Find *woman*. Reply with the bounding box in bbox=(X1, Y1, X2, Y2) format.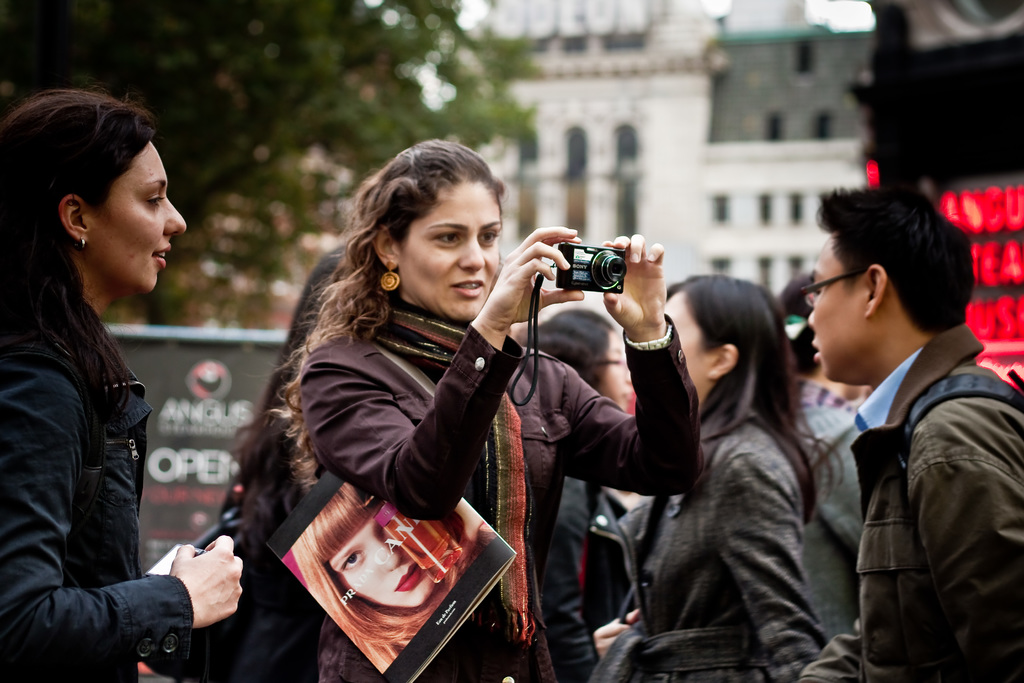
bbox=(212, 242, 348, 682).
